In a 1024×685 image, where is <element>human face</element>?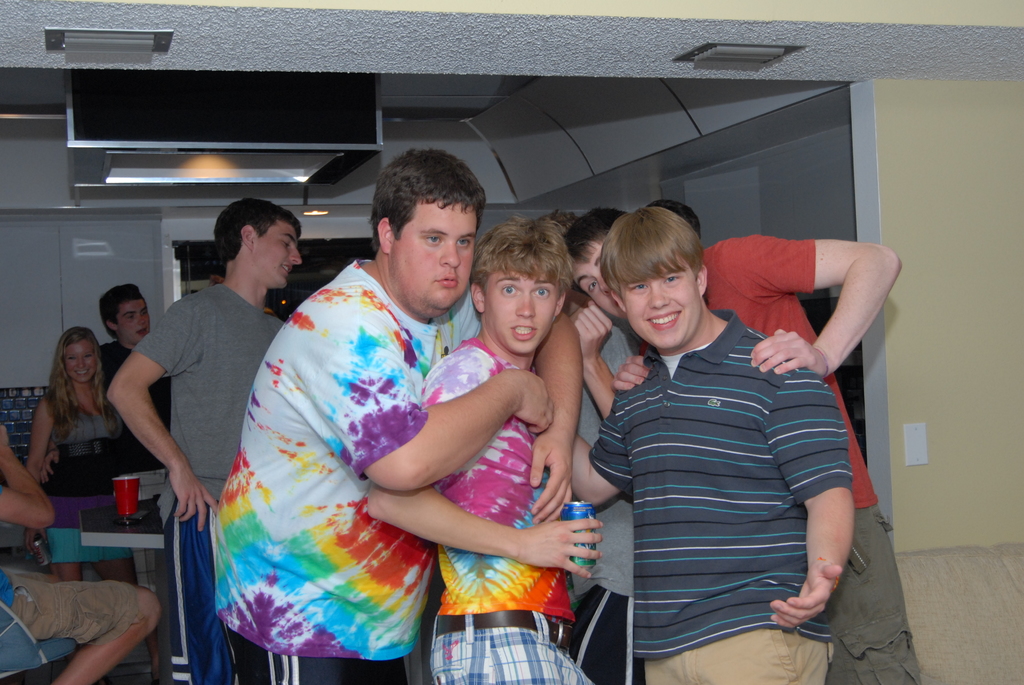
detection(394, 193, 482, 306).
